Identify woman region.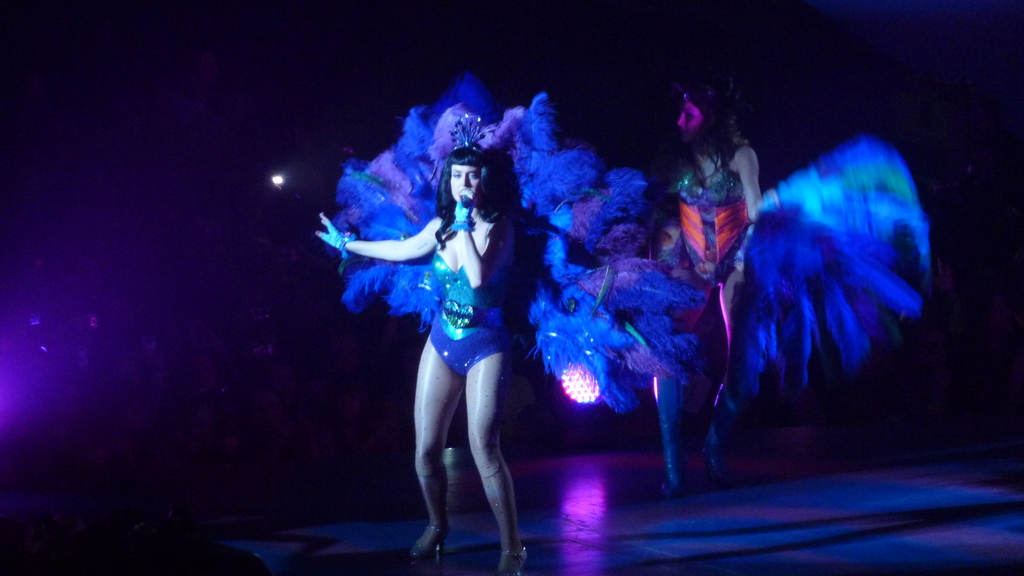
Region: {"left": 654, "top": 86, "right": 763, "bottom": 504}.
